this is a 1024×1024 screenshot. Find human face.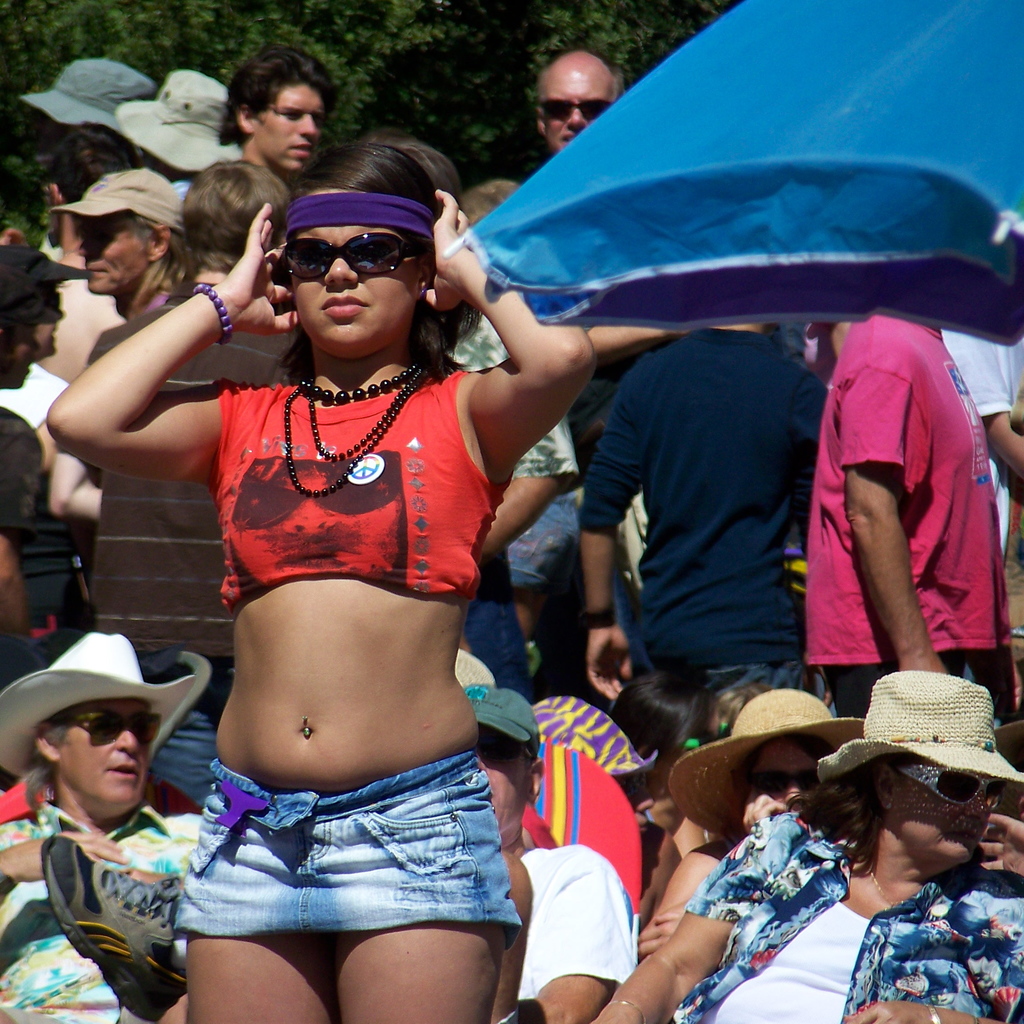
Bounding box: [x1=27, y1=278, x2=65, y2=356].
